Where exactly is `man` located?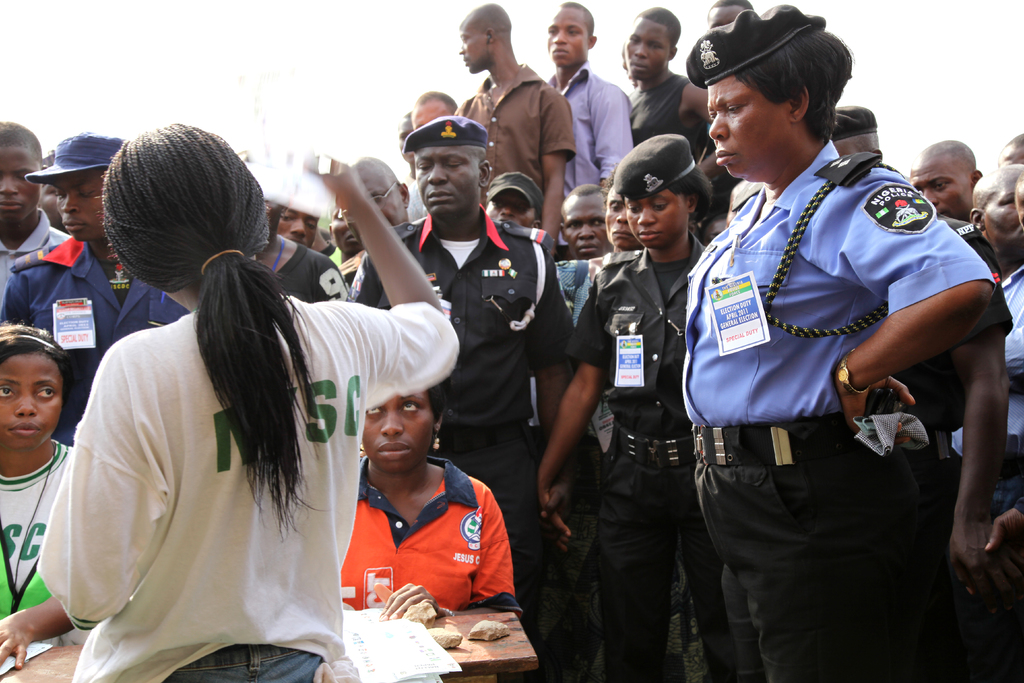
Its bounding box is bbox(274, 207, 317, 249).
